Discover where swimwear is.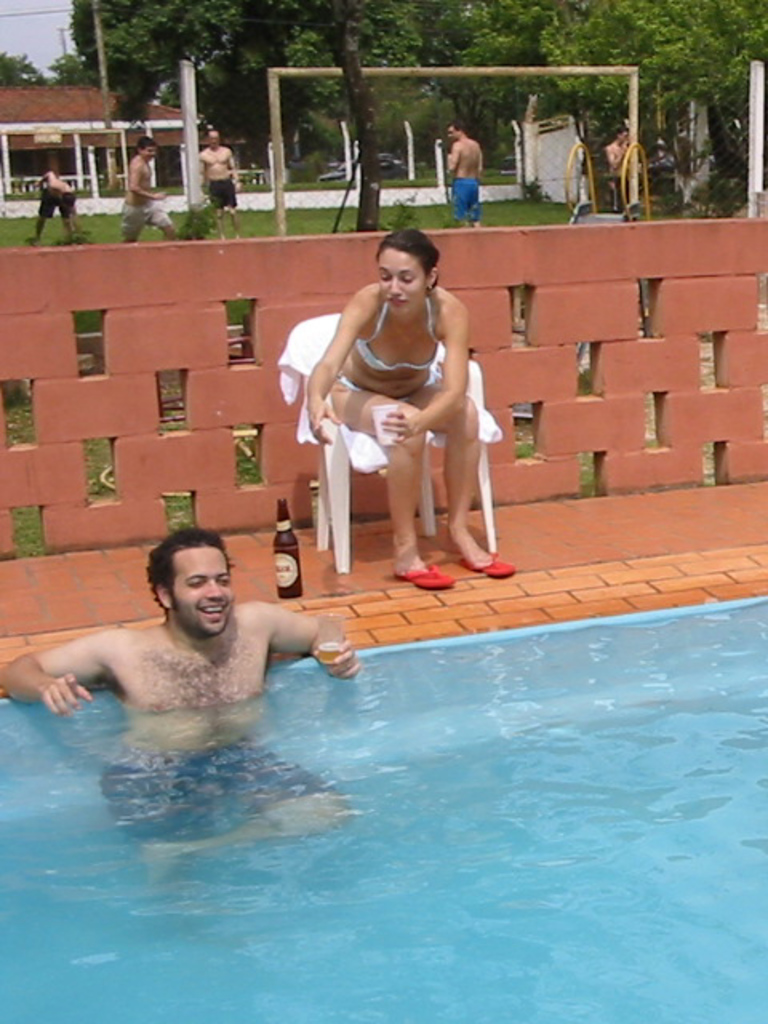
Discovered at [left=122, top=197, right=173, bottom=240].
